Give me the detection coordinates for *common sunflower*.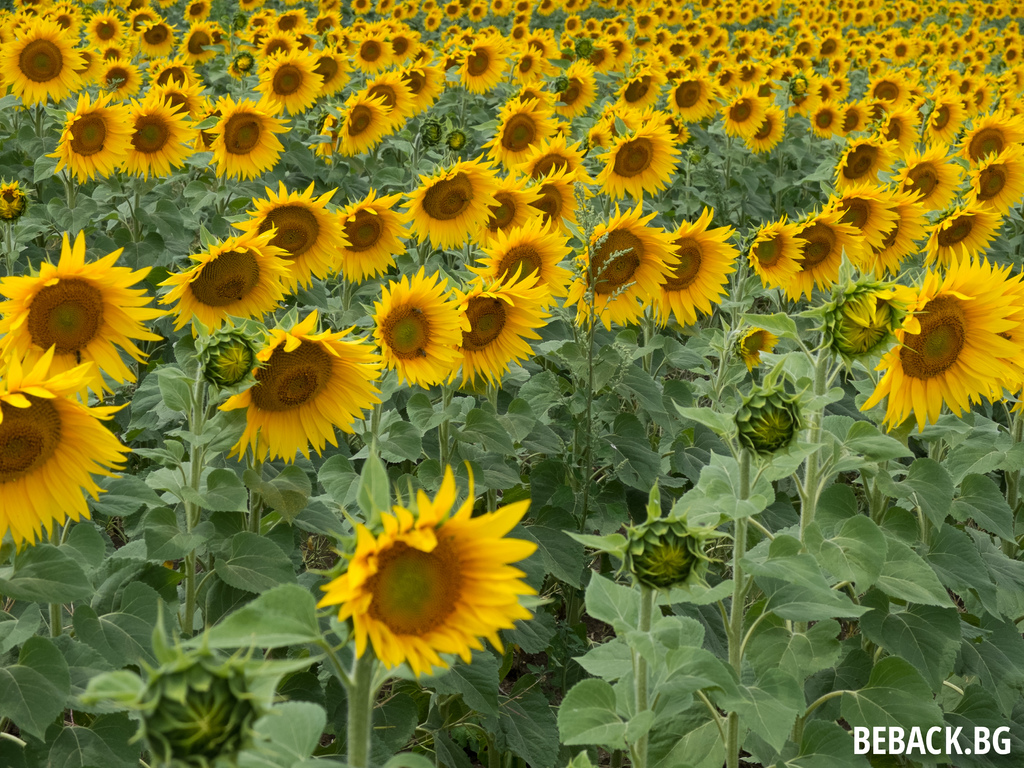
{"x1": 755, "y1": 218, "x2": 808, "y2": 286}.
